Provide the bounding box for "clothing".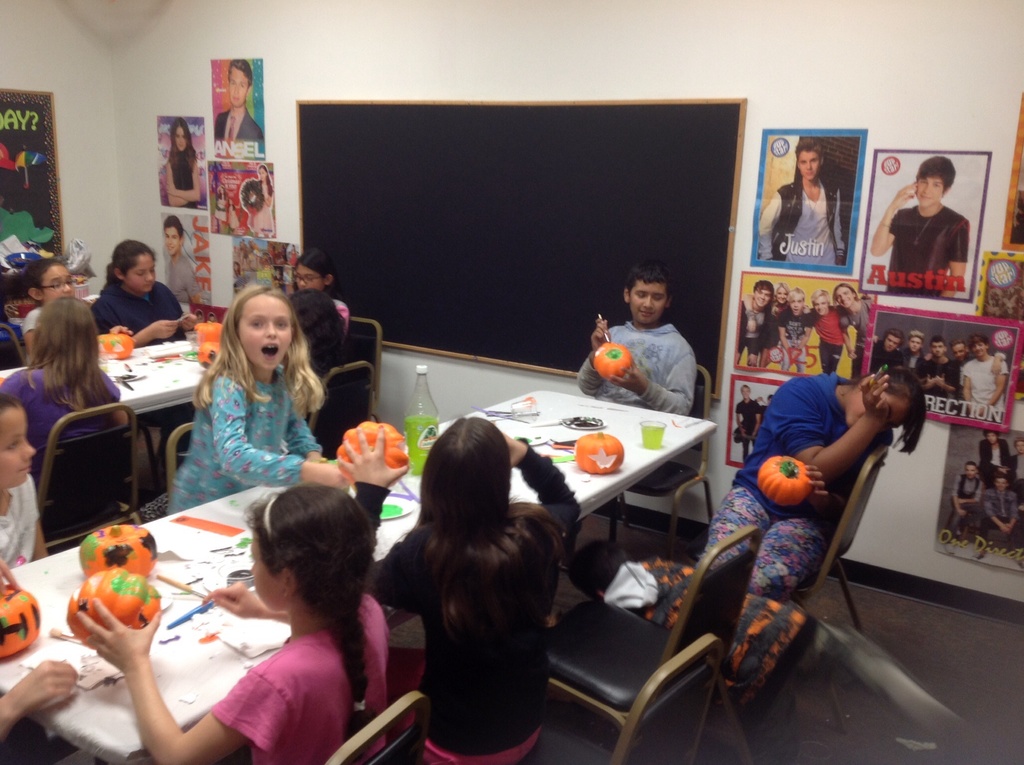
pyautogui.locateOnScreen(738, 398, 759, 464).
